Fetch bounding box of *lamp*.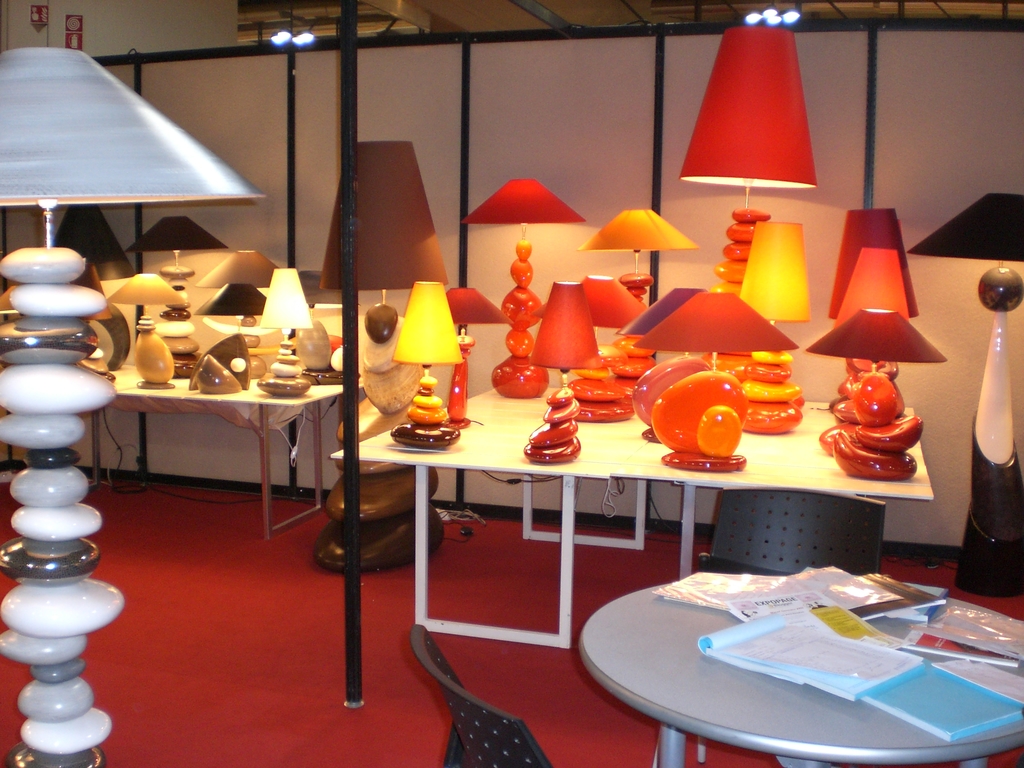
Bbox: x1=290 y1=269 x2=342 y2=387.
